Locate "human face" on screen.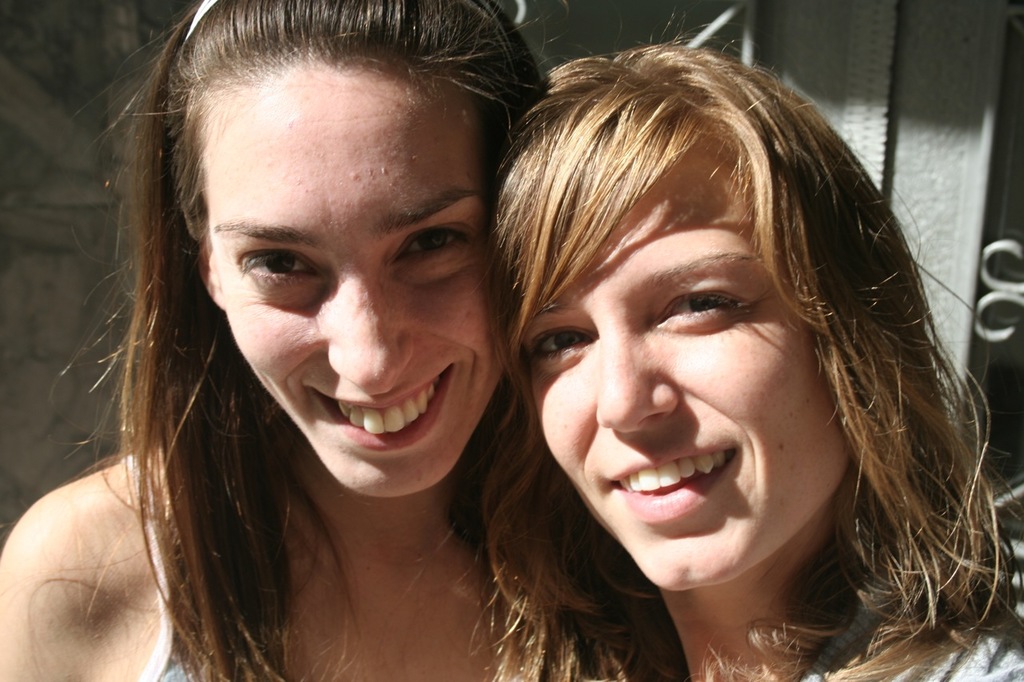
On screen at l=524, t=141, r=853, b=585.
